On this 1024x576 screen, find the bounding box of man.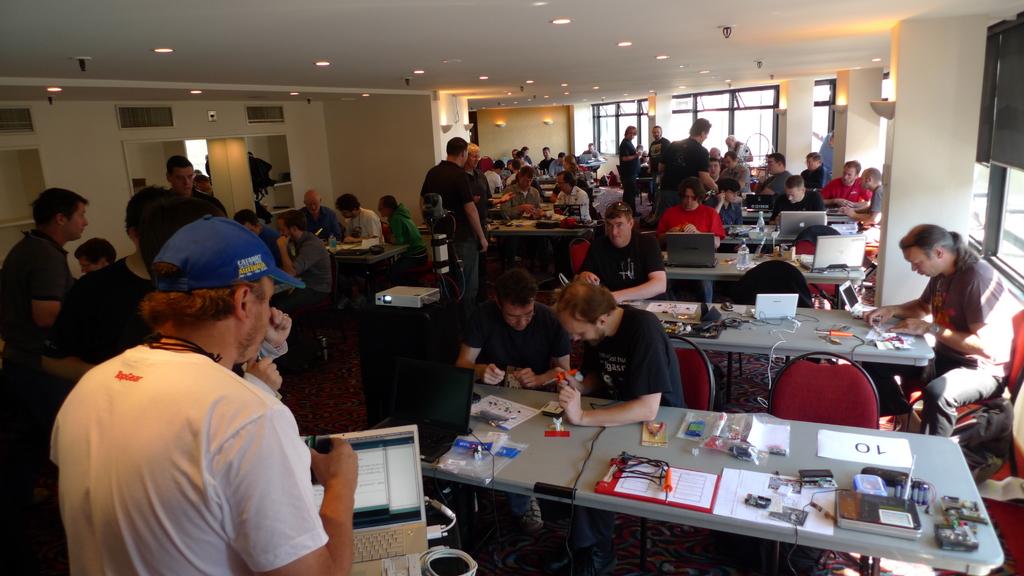
Bounding box: [left=168, top=156, right=229, bottom=221].
